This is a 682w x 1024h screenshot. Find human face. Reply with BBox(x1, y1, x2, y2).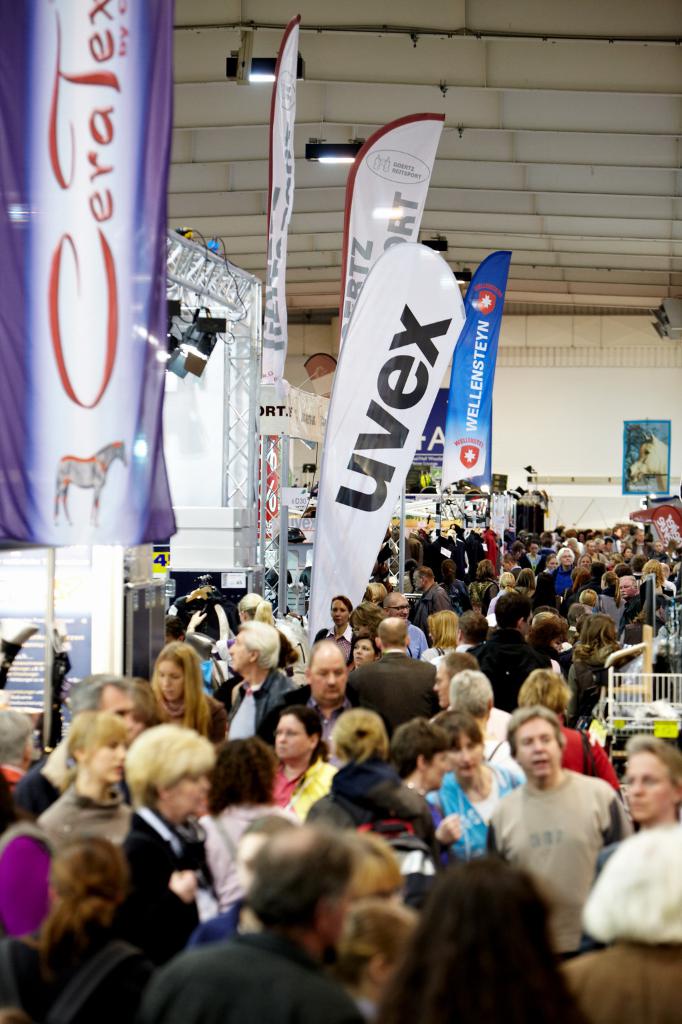
BBox(332, 877, 349, 958).
